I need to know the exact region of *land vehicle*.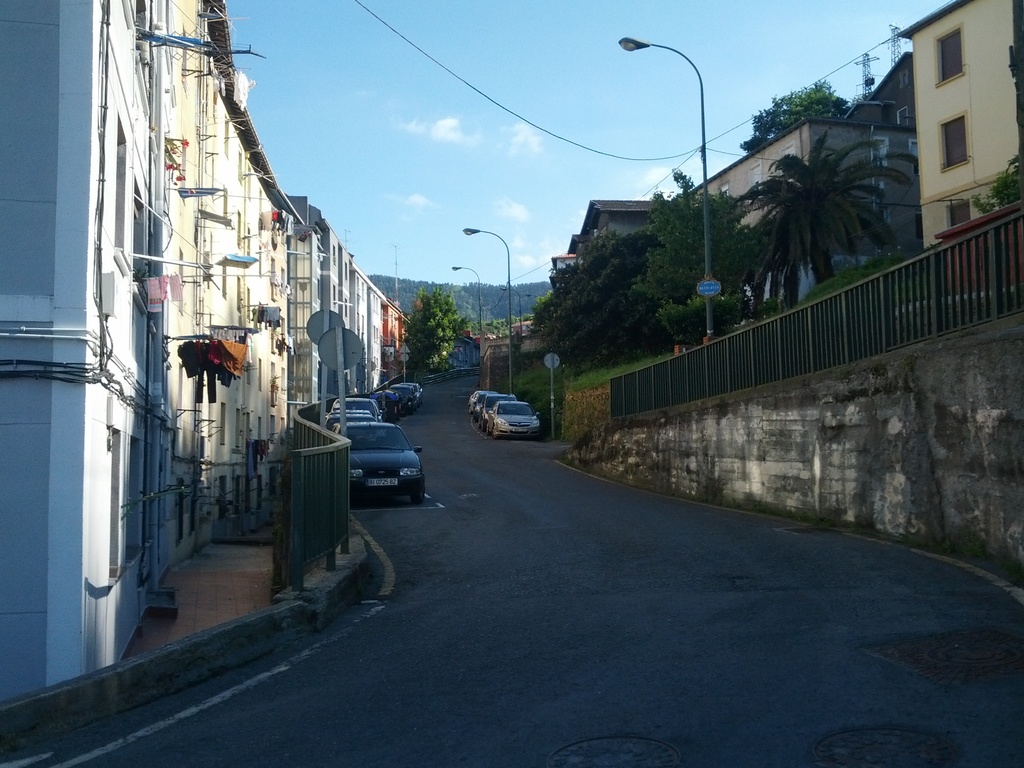
Region: pyautogui.locateOnScreen(478, 395, 518, 431).
